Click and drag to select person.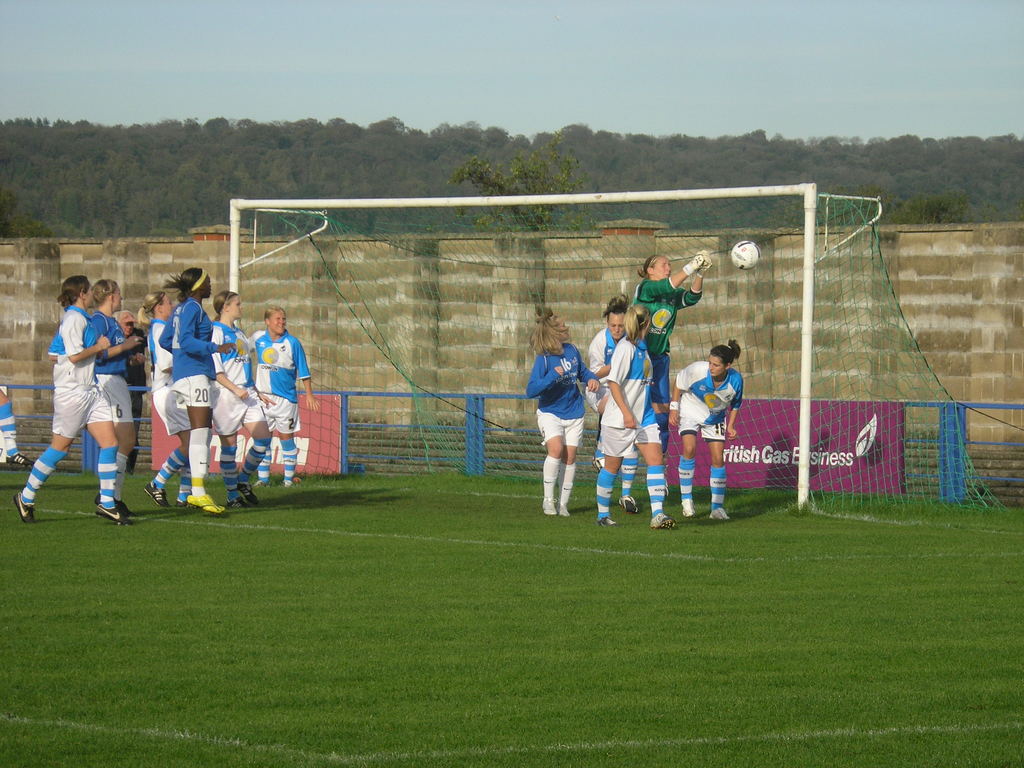
Selection: l=521, t=303, r=600, b=518.
